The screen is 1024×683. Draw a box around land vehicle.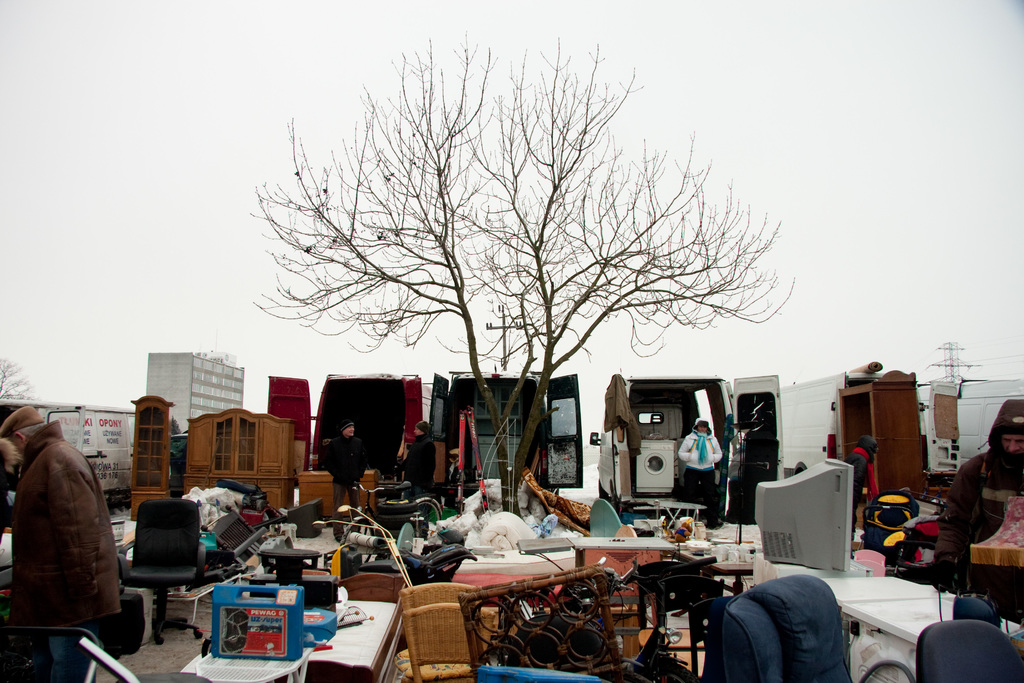
rect(916, 378, 1023, 477).
